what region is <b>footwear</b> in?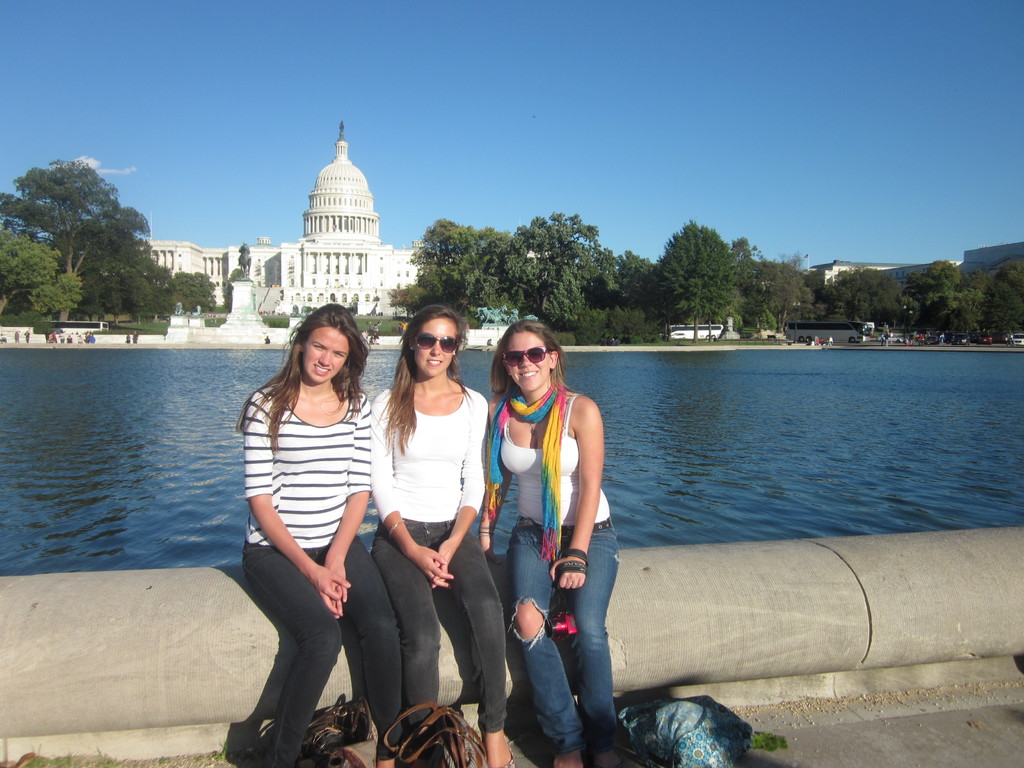
483 734 515 767.
